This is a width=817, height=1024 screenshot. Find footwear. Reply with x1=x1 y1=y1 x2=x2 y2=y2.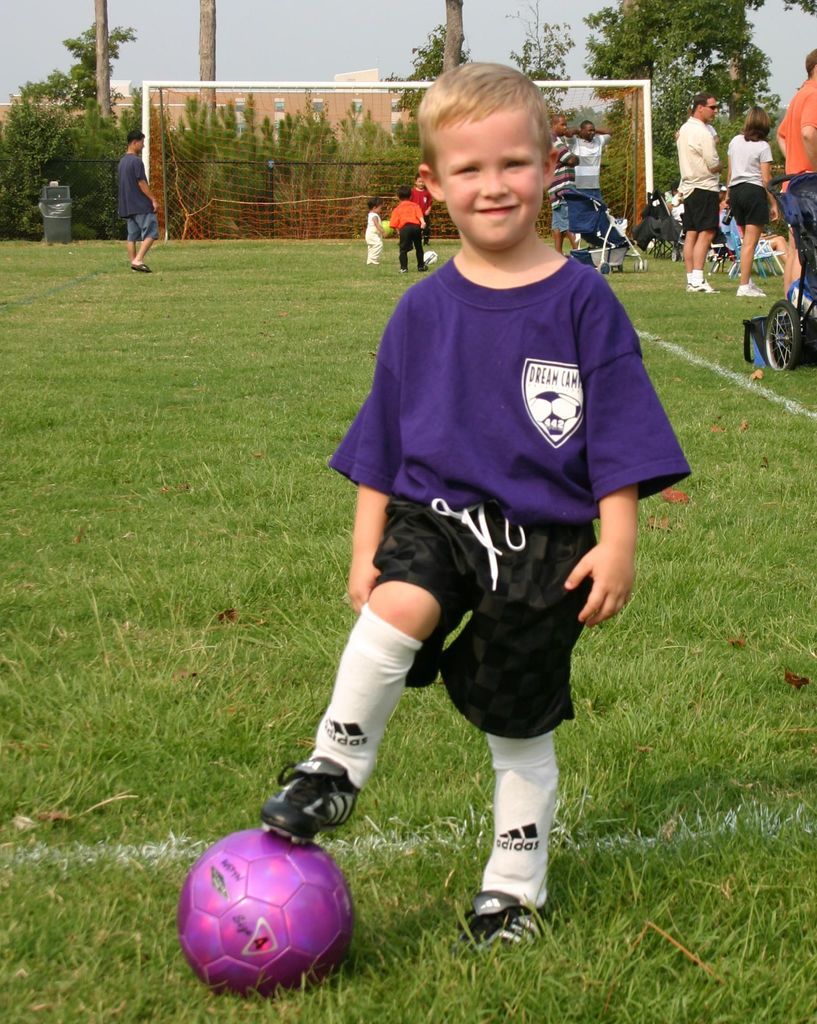
x1=750 y1=280 x2=761 y2=287.
